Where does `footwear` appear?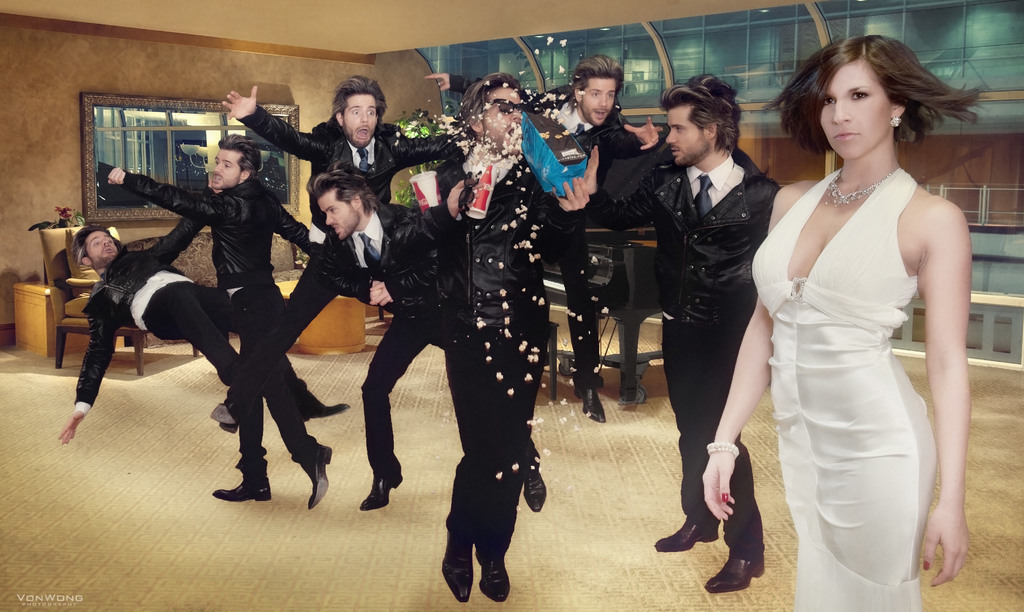
Appears at (356,461,404,510).
